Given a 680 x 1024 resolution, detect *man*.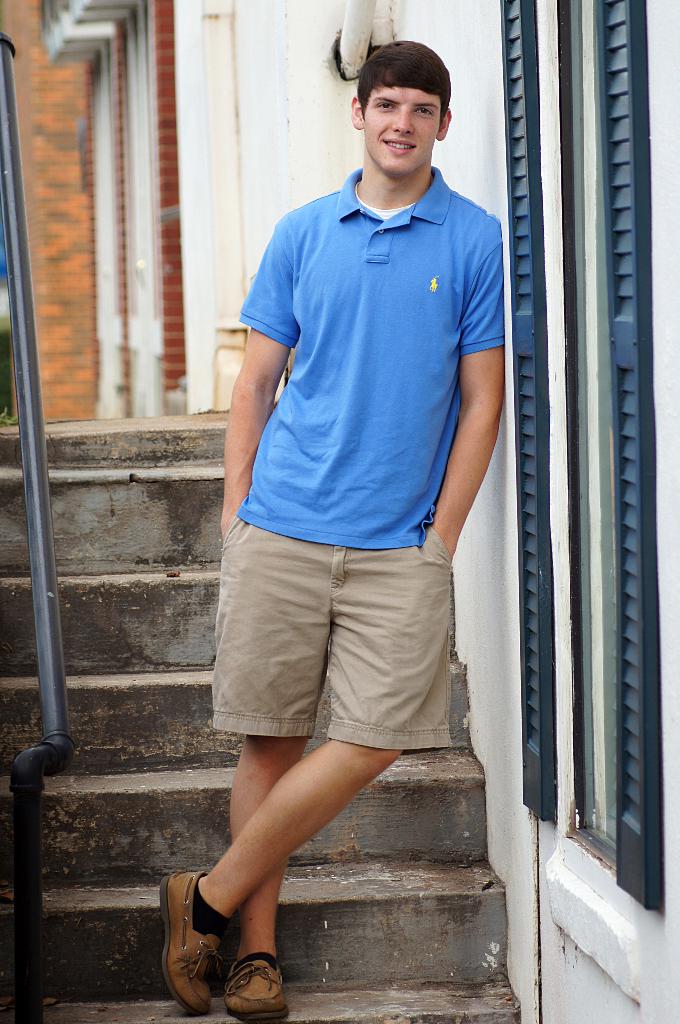
(191, 40, 521, 1005).
